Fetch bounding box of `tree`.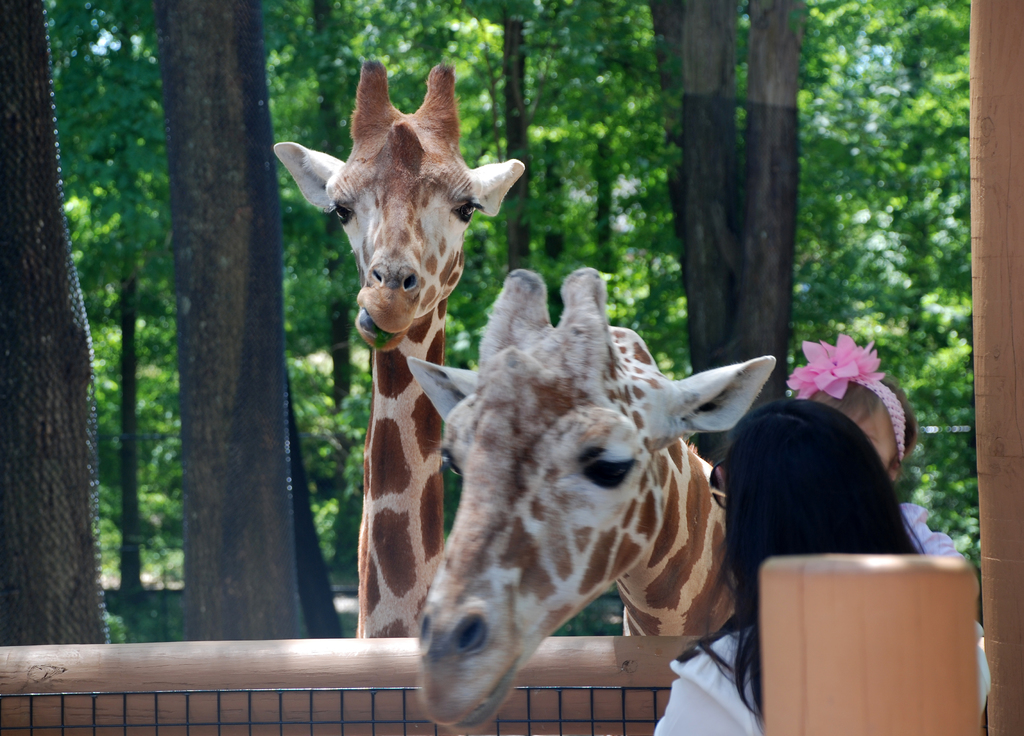
Bbox: crop(181, 0, 307, 636).
